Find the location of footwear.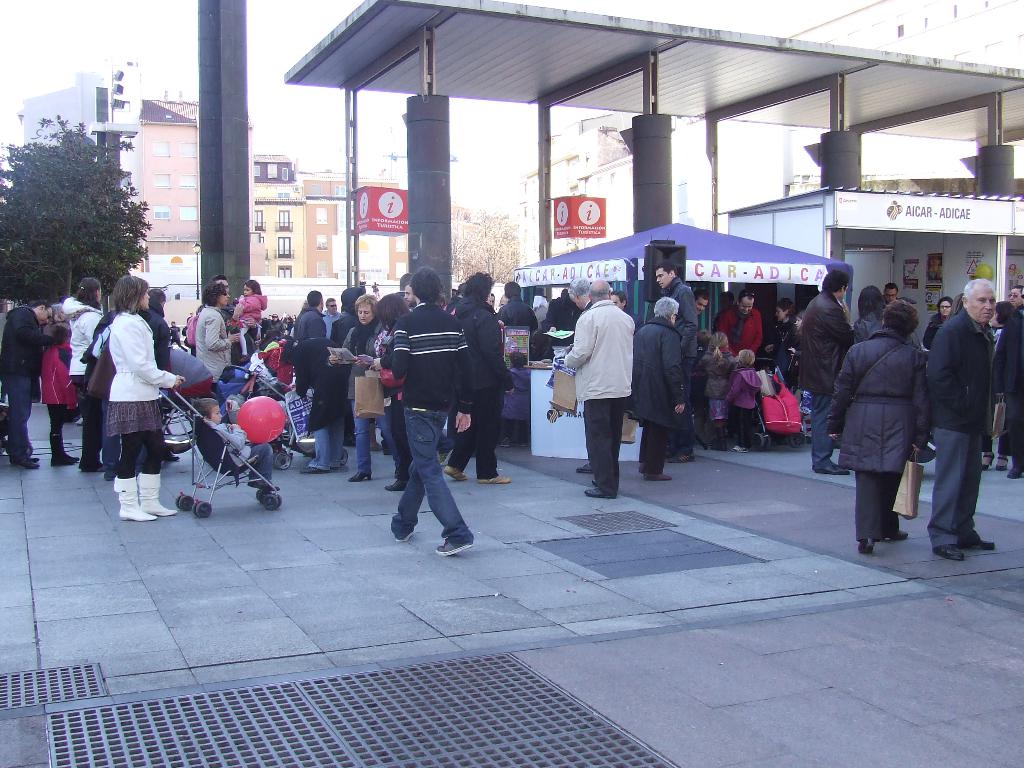
Location: [x1=381, y1=445, x2=392, y2=456].
